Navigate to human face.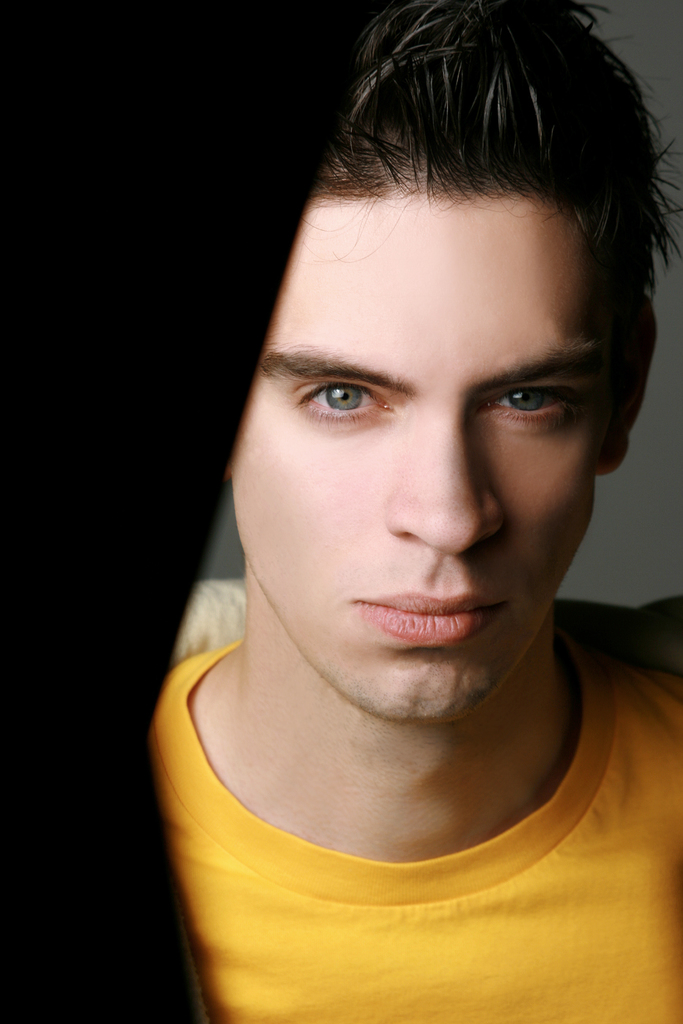
Navigation target: crop(225, 160, 621, 721).
